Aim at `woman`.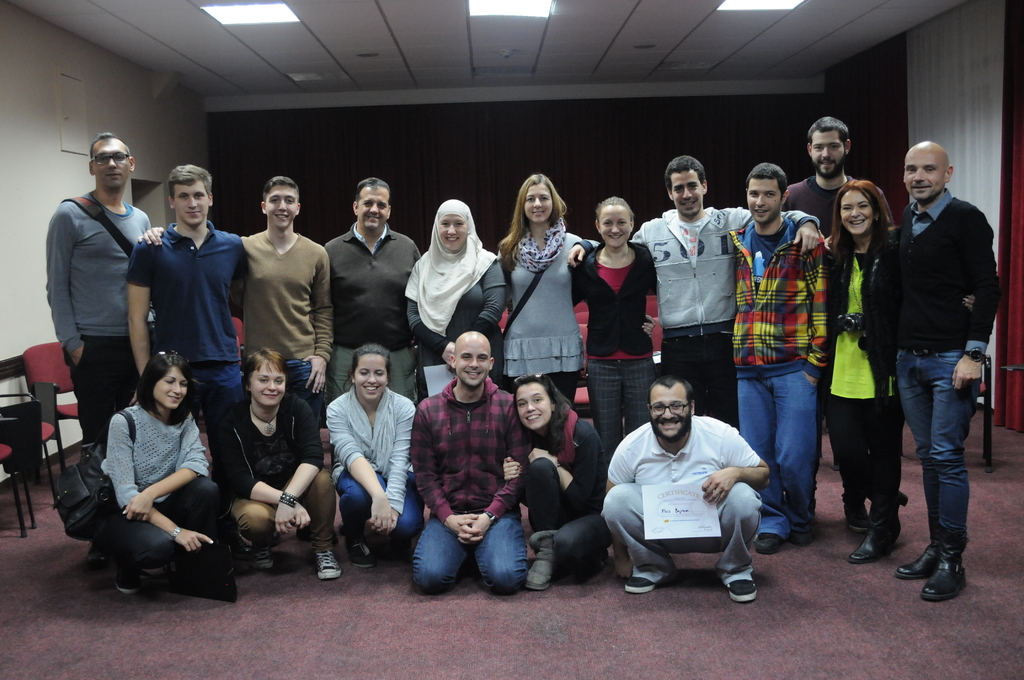
Aimed at pyautogui.locateOnScreen(504, 372, 609, 593).
